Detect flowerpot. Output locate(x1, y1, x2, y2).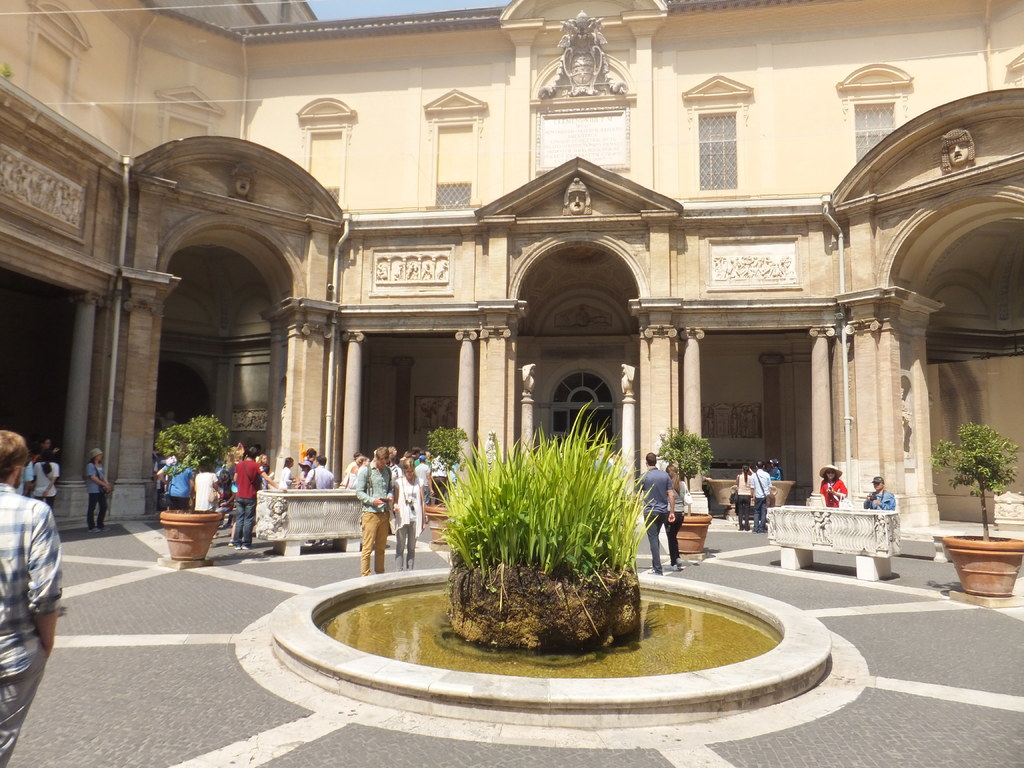
locate(673, 506, 712, 556).
